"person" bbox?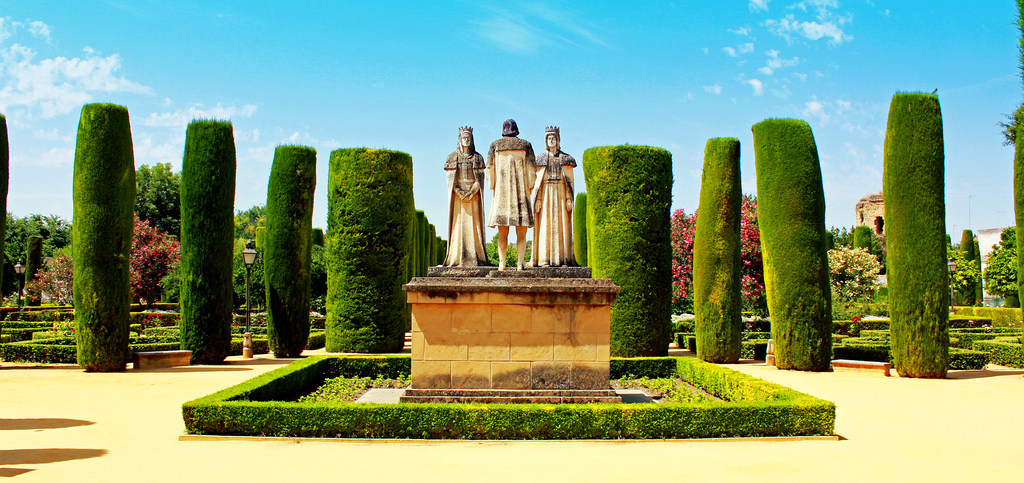
(x1=486, y1=117, x2=538, y2=264)
